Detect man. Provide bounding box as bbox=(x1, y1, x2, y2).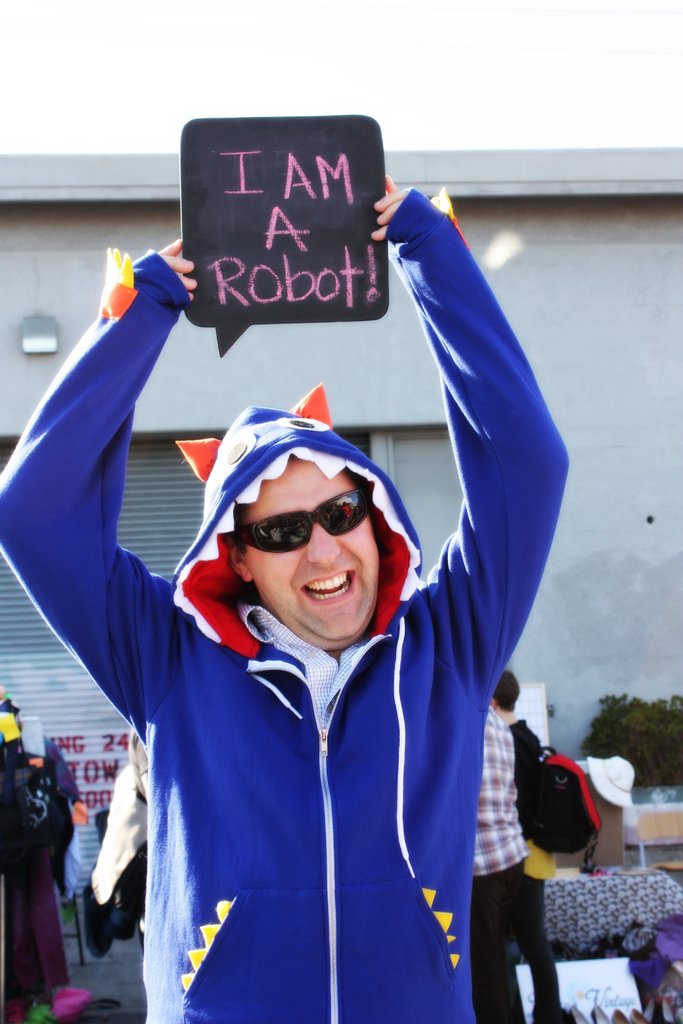
bbox=(491, 667, 568, 1022).
